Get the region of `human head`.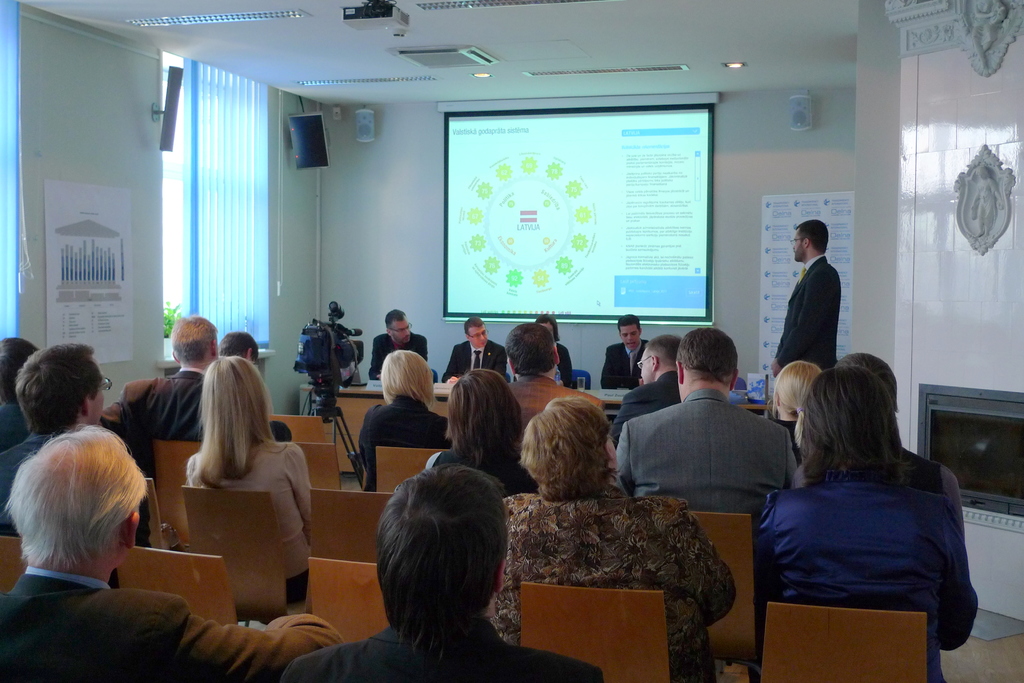
[792,219,826,262].
